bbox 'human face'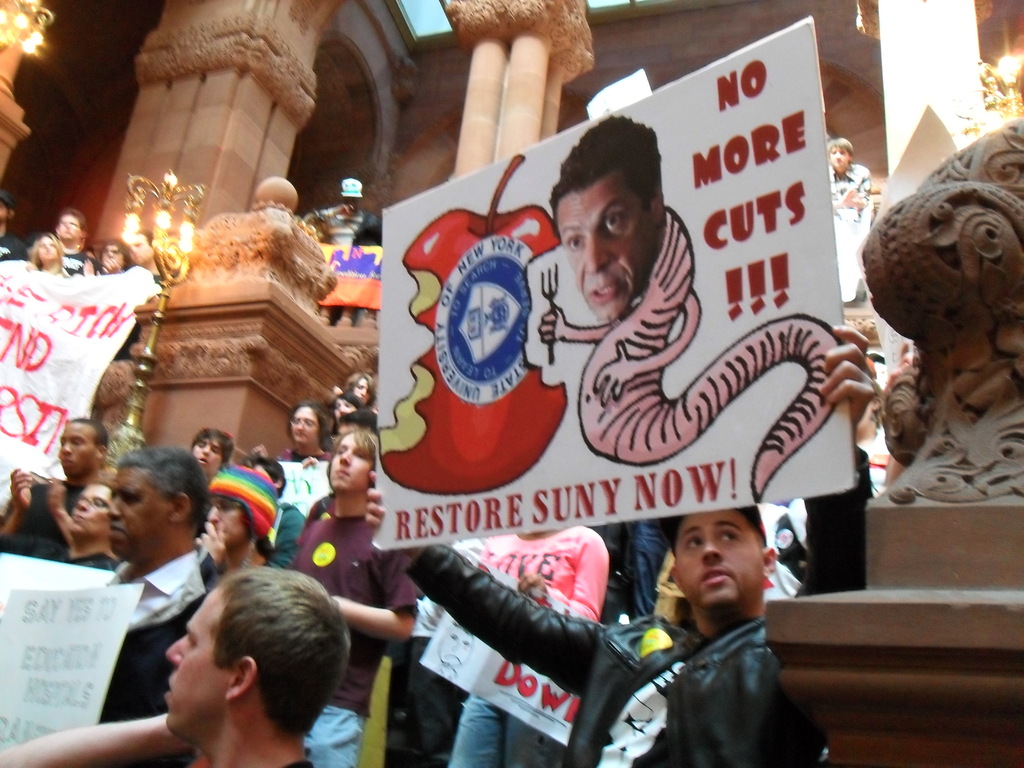
<bbox>40, 240, 58, 264</bbox>
